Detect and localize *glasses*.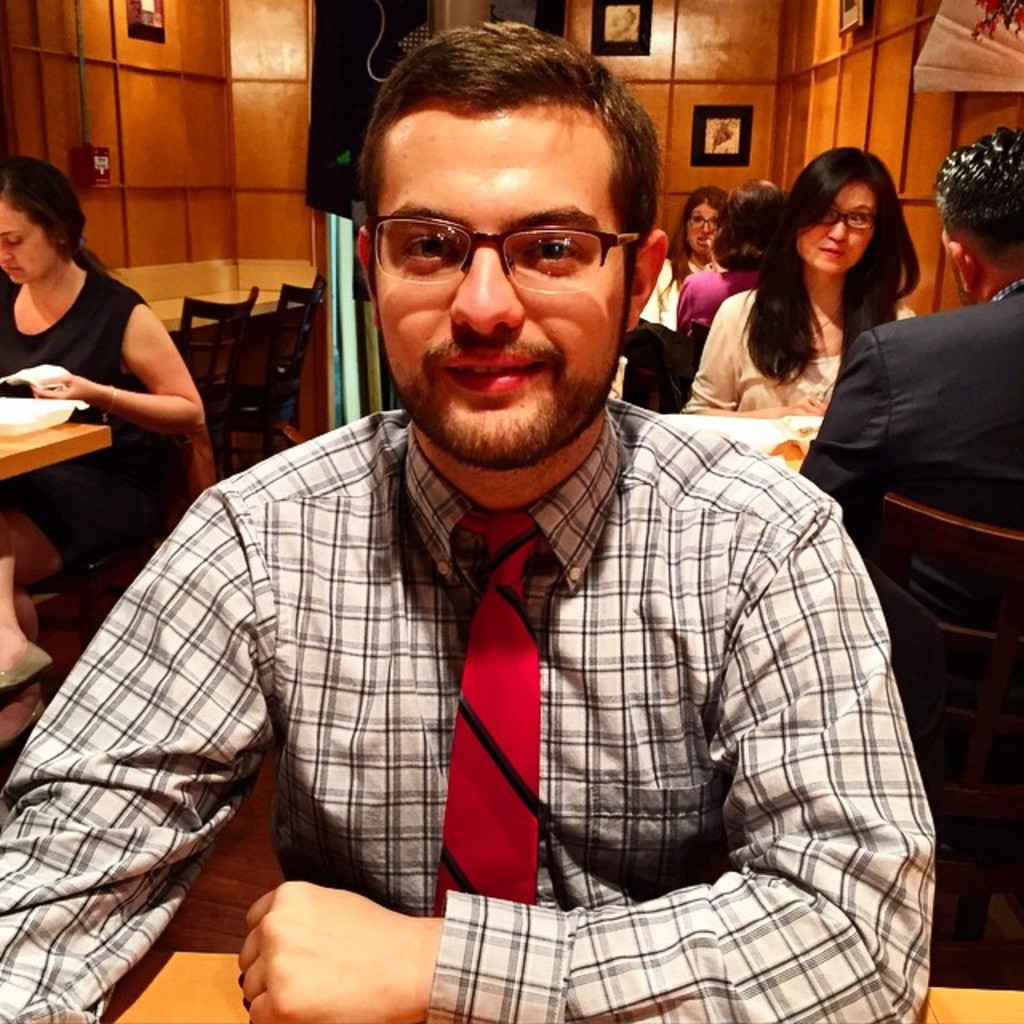
Localized at detection(693, 216, 717, 227).
